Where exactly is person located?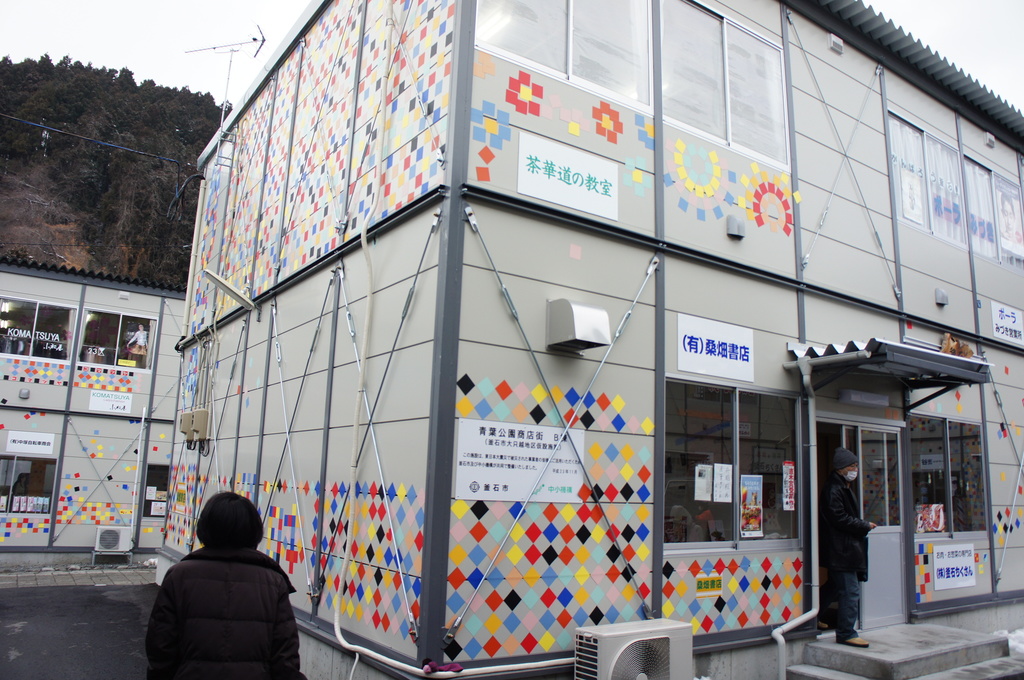
Its bounding box is 810/442/881/655.
